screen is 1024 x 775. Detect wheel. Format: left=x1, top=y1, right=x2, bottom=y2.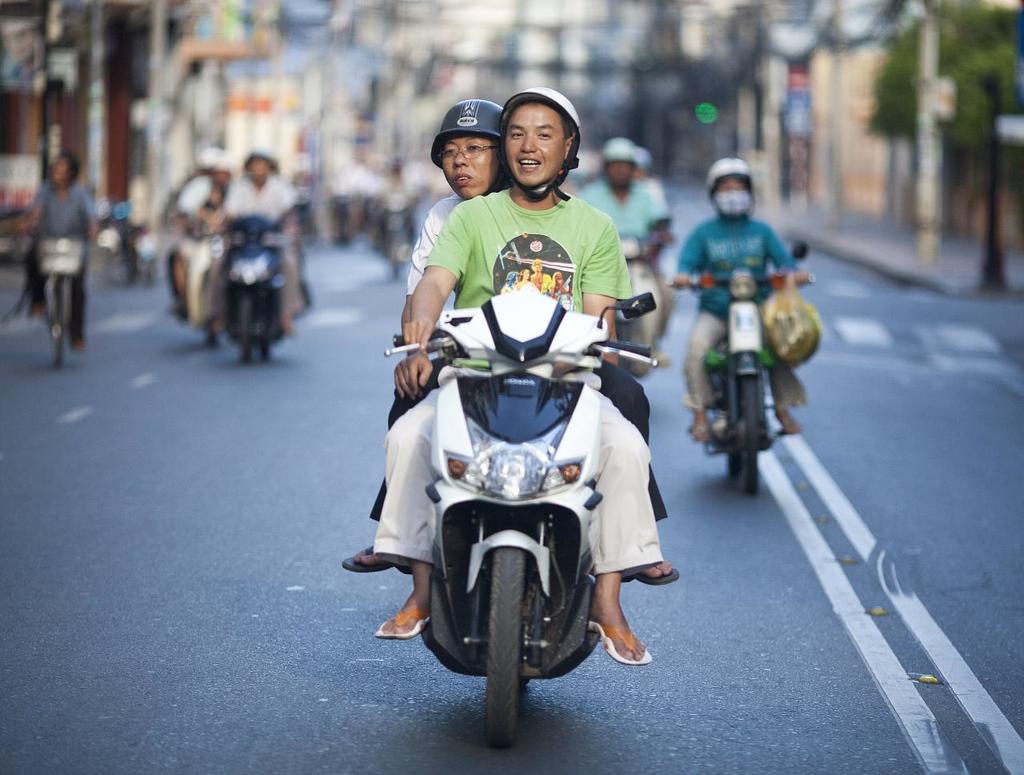
left=384, top=222, right=402, bottom=279.
